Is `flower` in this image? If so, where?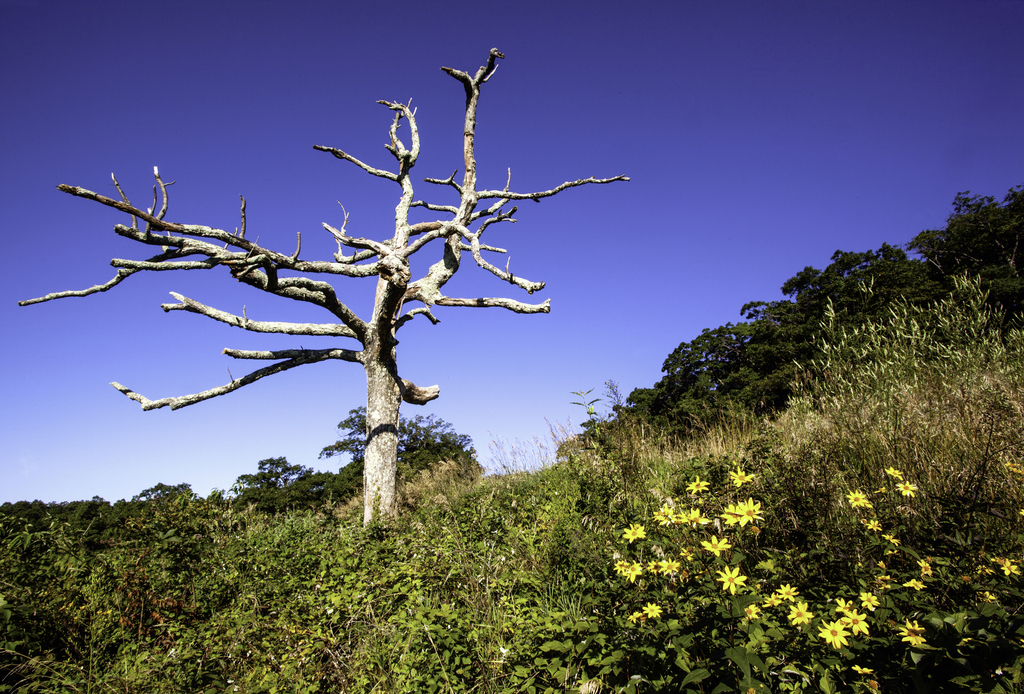
Yes, at bbox=(686, 477, 707, 494).
